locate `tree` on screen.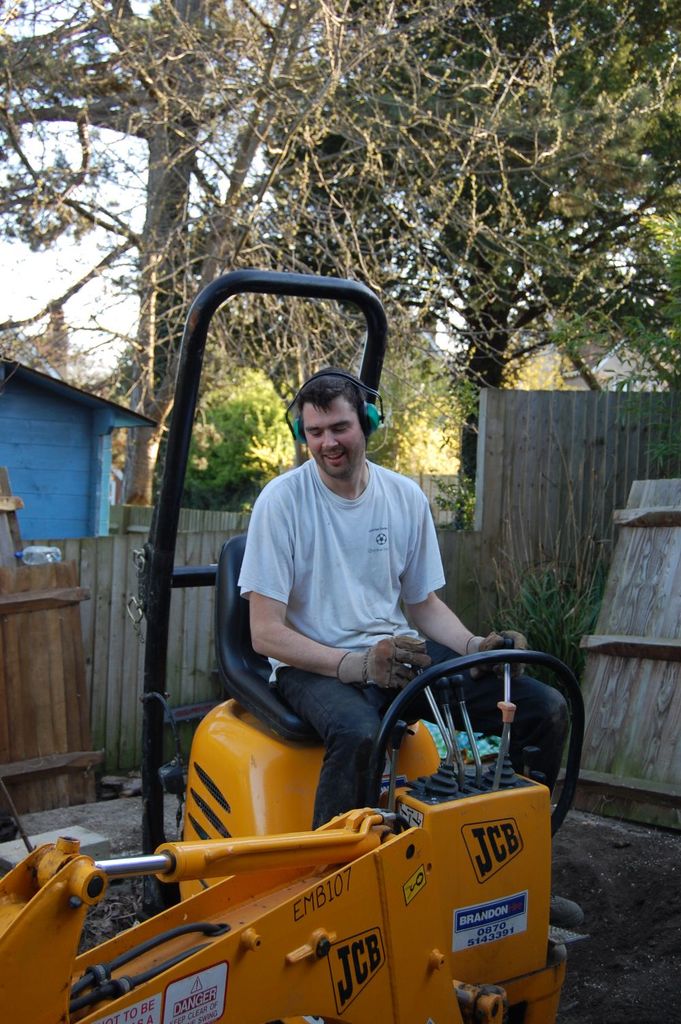
On screen at detection(0, 1, 296, 526).
